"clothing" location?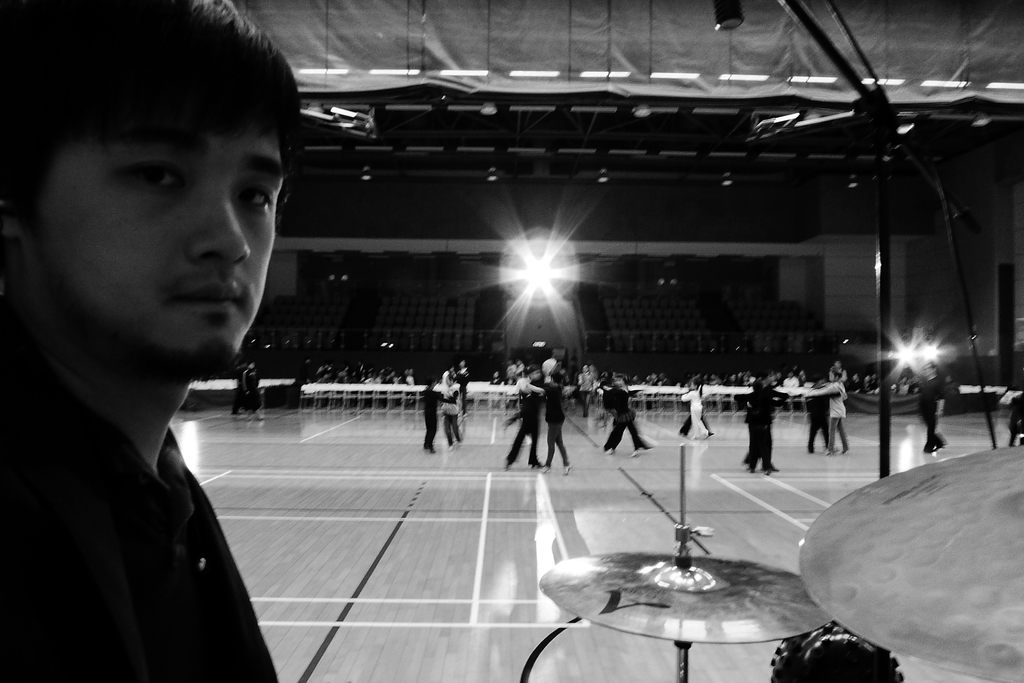
<region>612, 385, 645, 453</region>
